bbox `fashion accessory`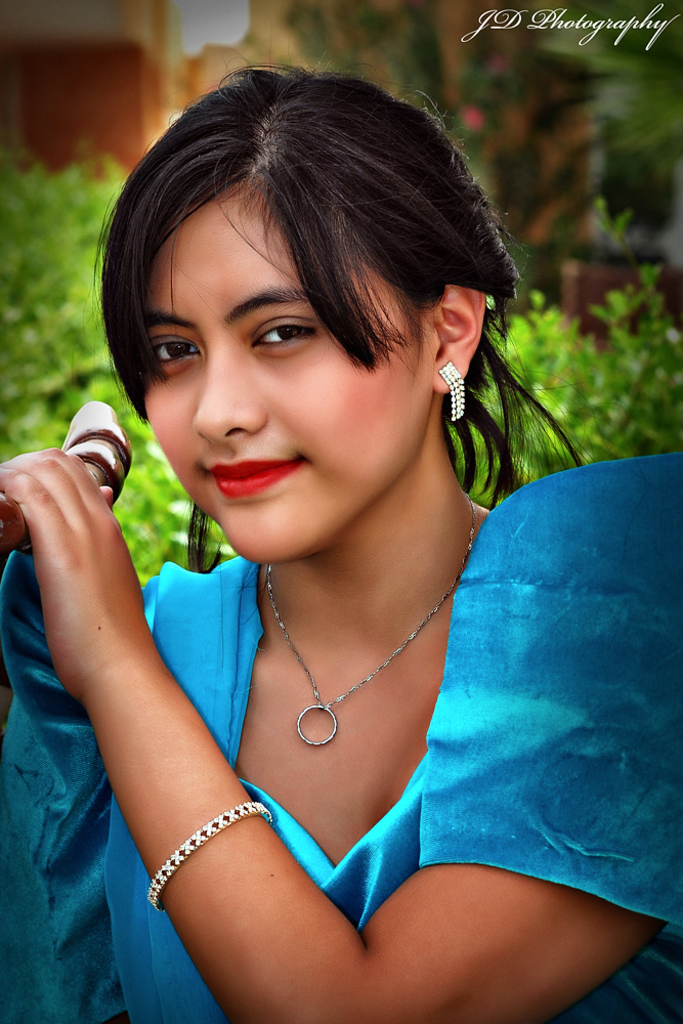
bbox(438, 361, 459, 418)
